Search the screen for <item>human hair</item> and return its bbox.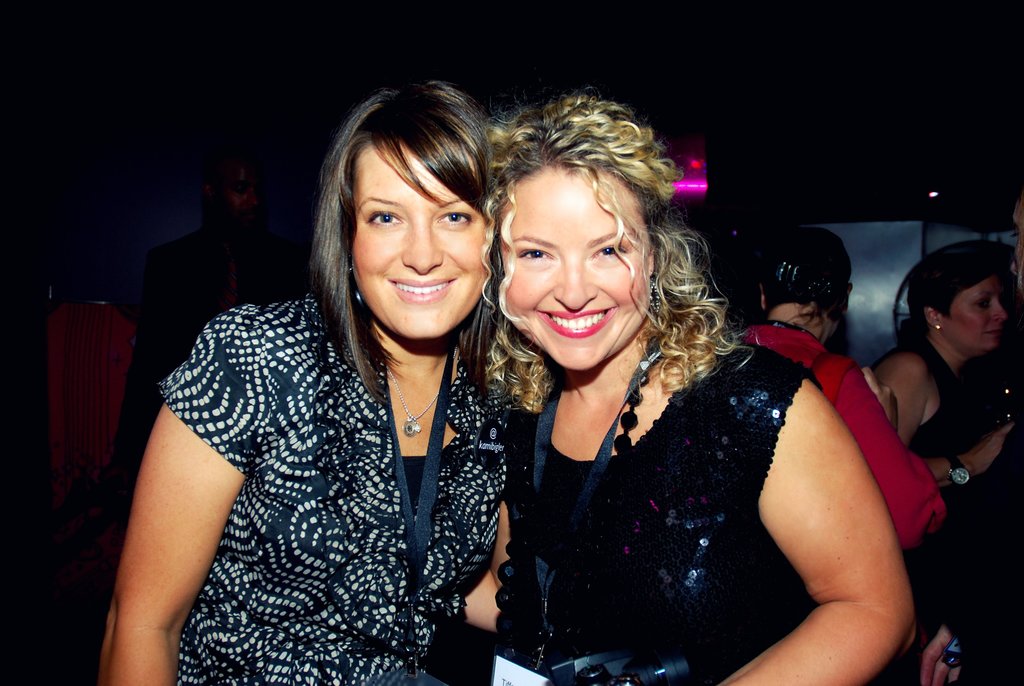
Found: x1=767, y1=227, x2=851, y2=345.
